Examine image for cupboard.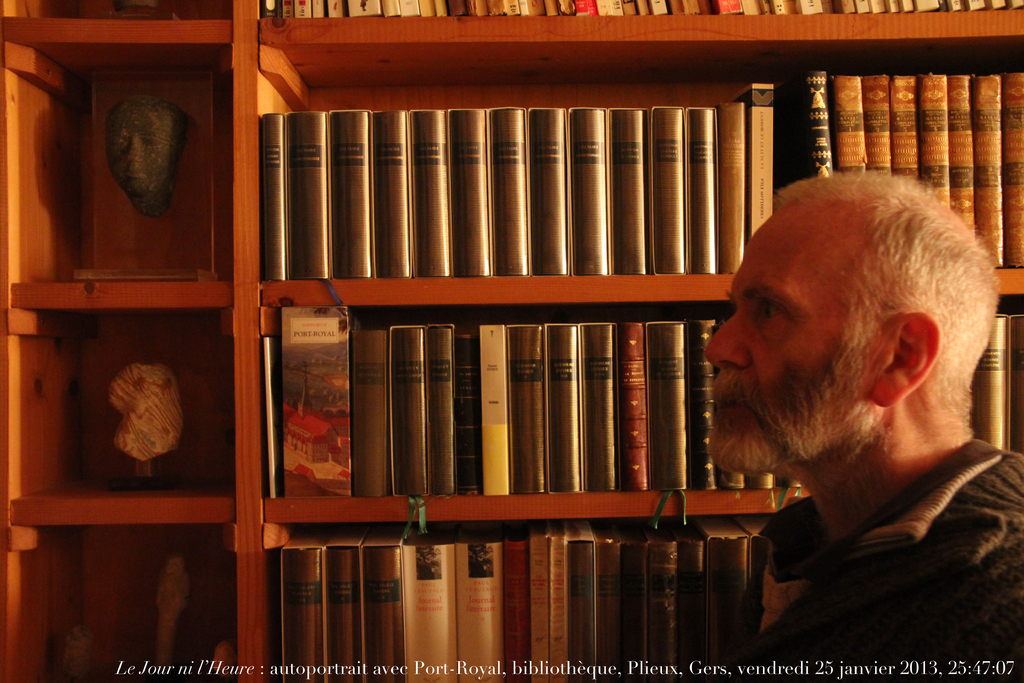
Examination result: l=0, t=0, r=1023, b=682.
